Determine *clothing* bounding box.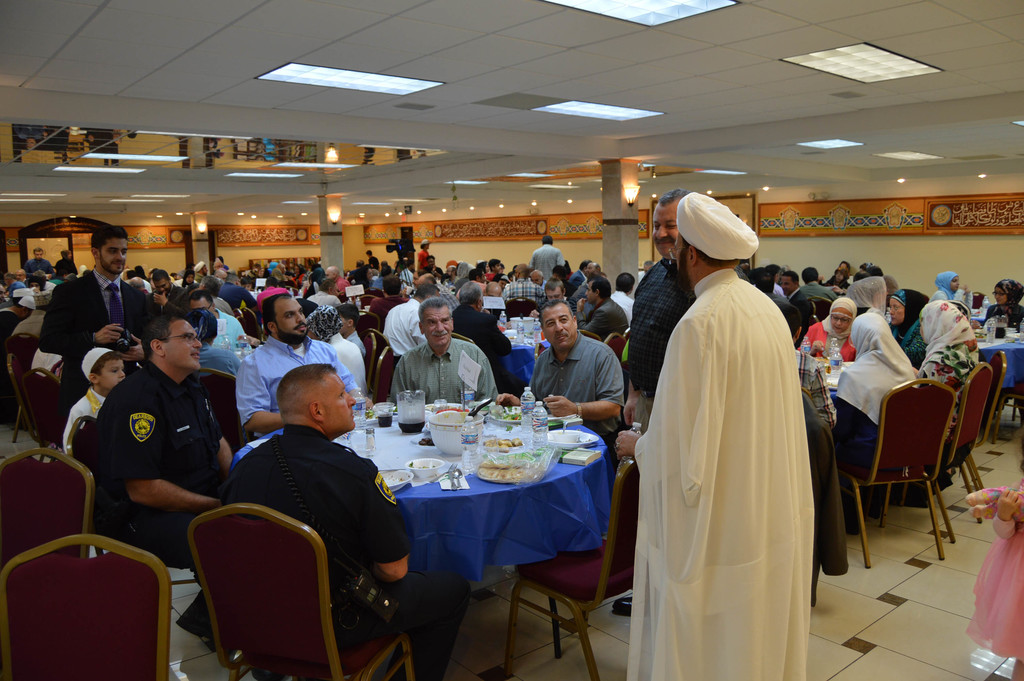
Determined: 572 297 629 336.
